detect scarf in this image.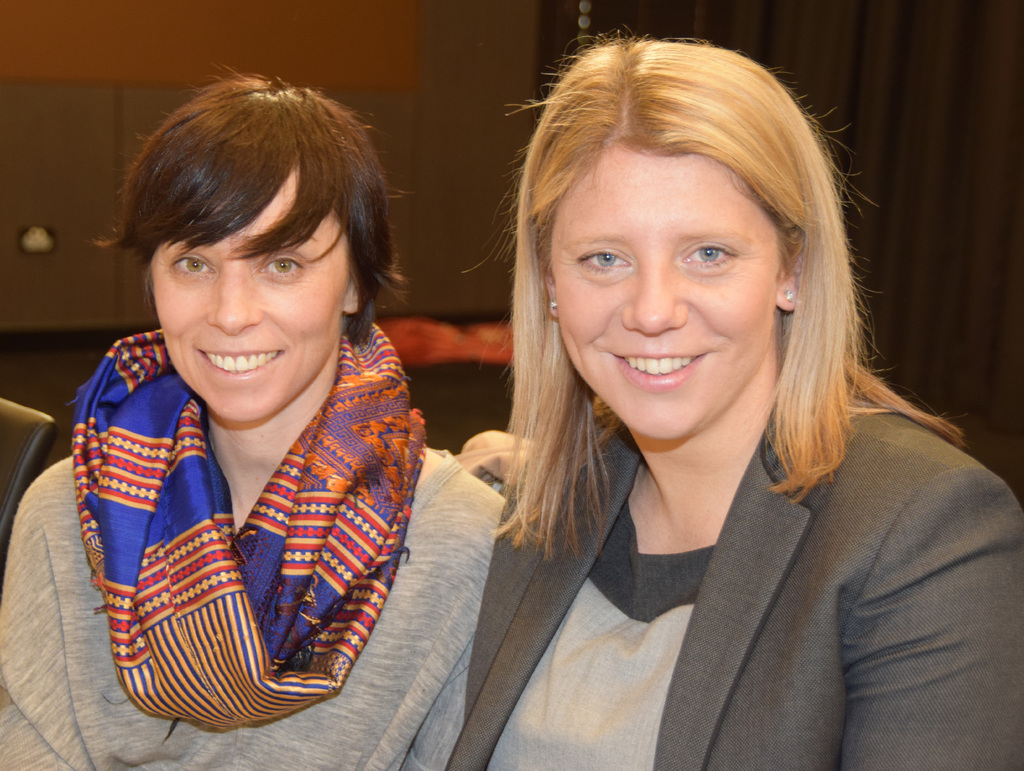
Detection: 71/318/432/734.
